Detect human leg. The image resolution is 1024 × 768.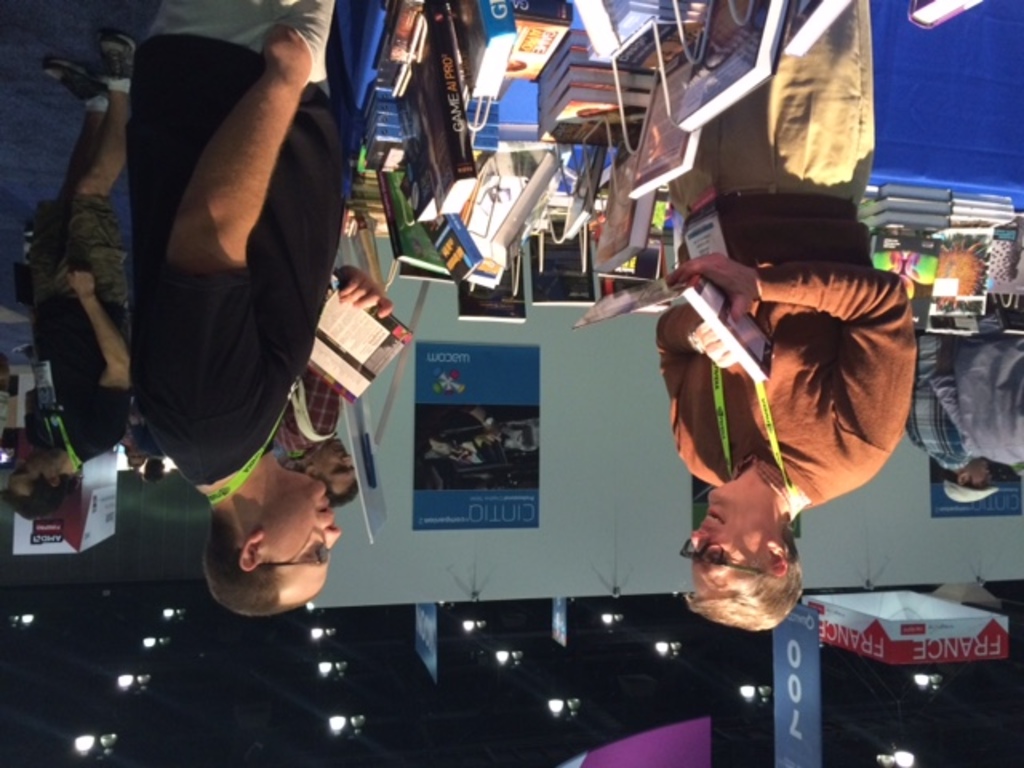
[722, 0, 874, 206].
